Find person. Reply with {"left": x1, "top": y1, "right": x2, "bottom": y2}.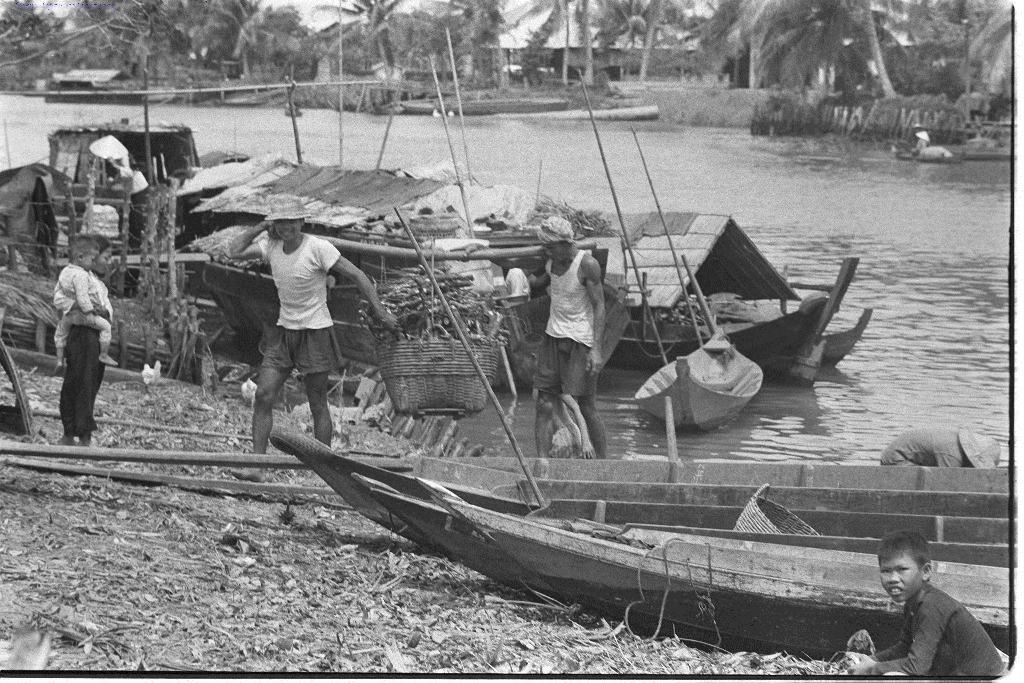
{"left": 847, "top": 531, "right": 1007, "bottom": 675}.
